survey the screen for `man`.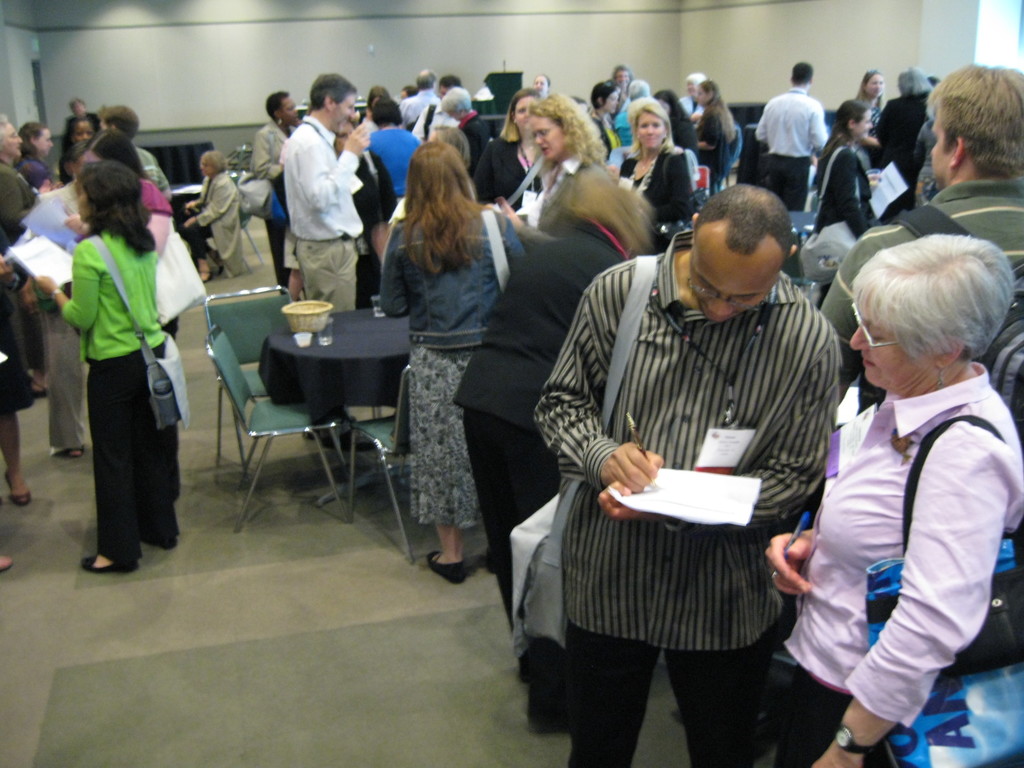
Survey found: (109, 100, 177, 208).
